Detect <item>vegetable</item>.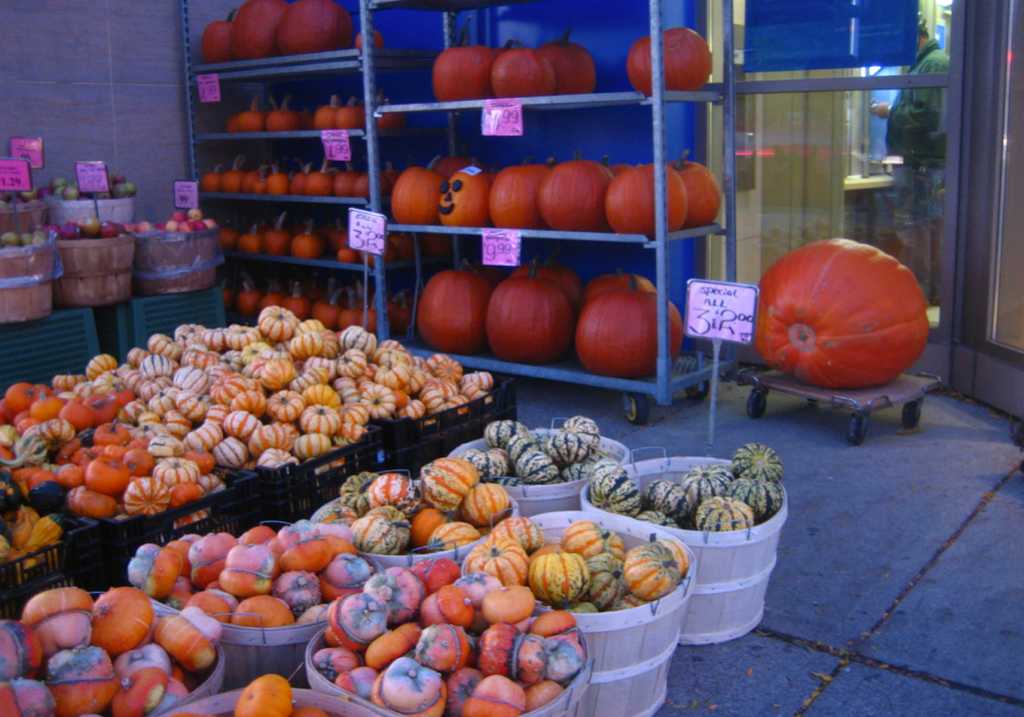
Detected at l=414, t=555, r=461, b=599.
